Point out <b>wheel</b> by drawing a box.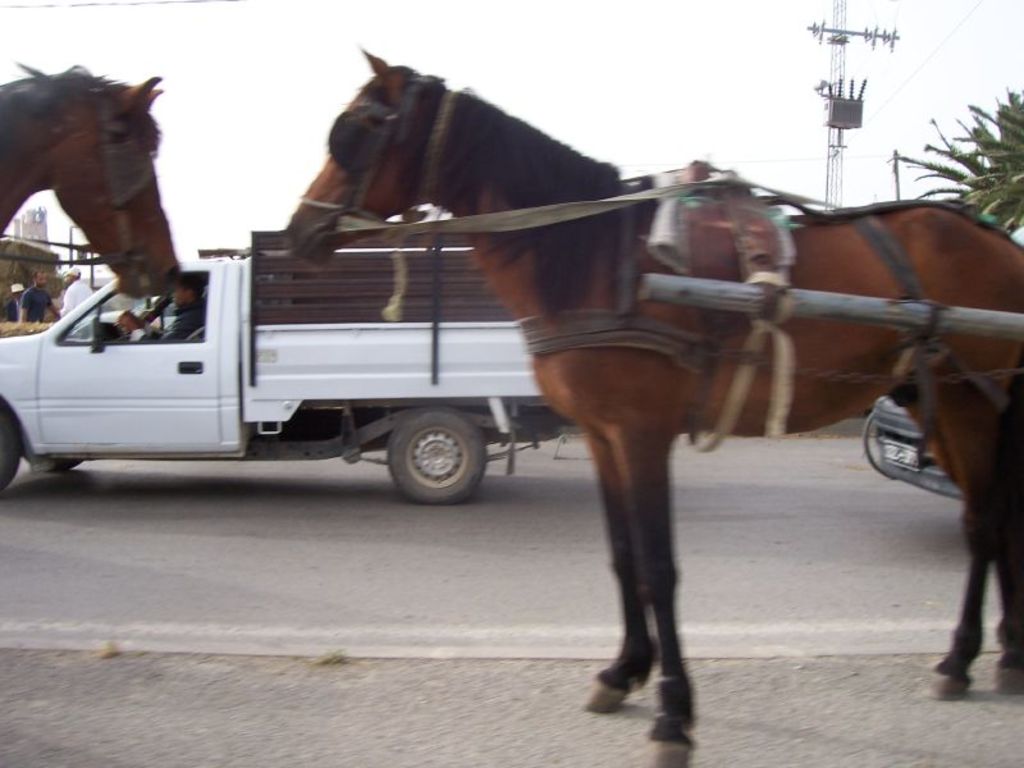
(x1=0, y1=413, x2=27, y2=488).
